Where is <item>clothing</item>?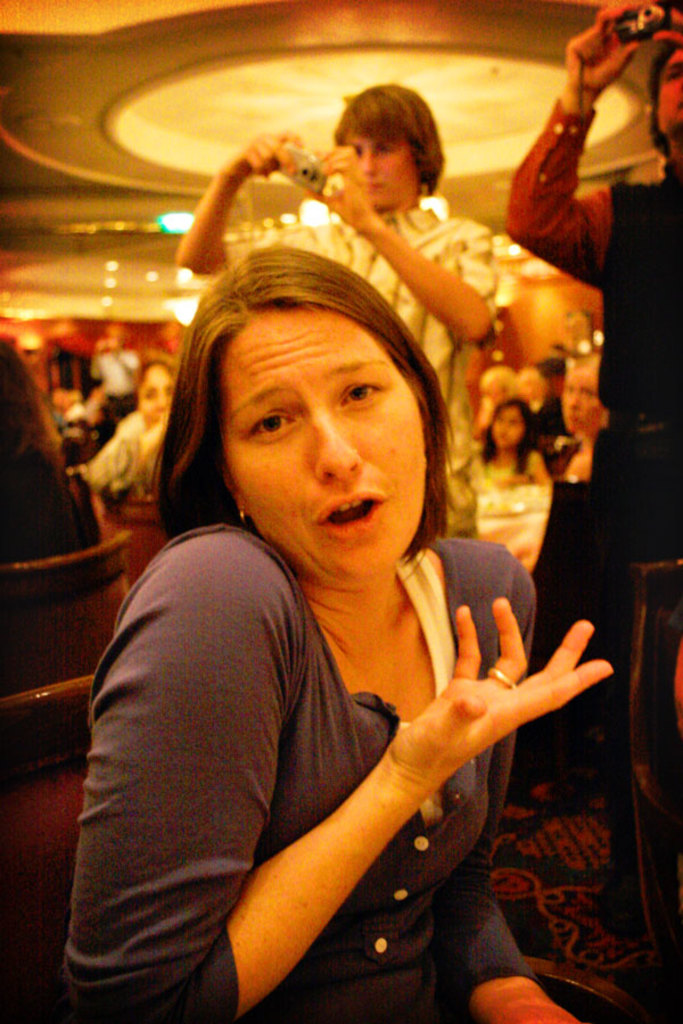
x1=487 y1=94 x2=682 y2=783.
